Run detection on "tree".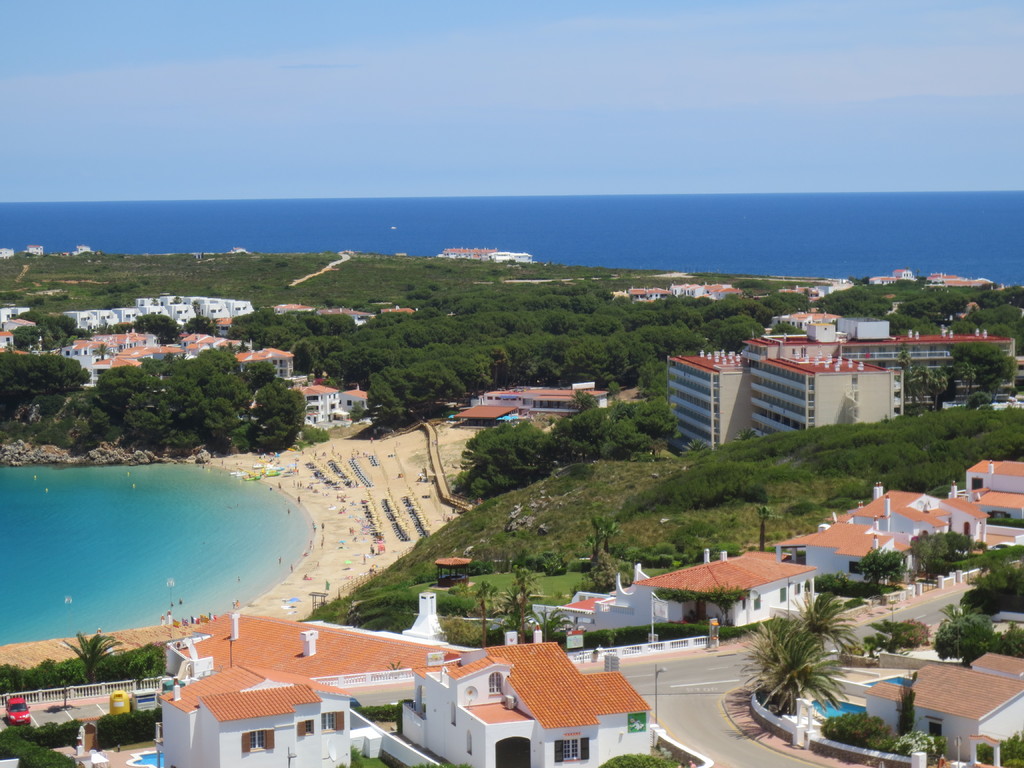
Result: pyautogui.locateOnScreen(582, 513, 627, 595).
